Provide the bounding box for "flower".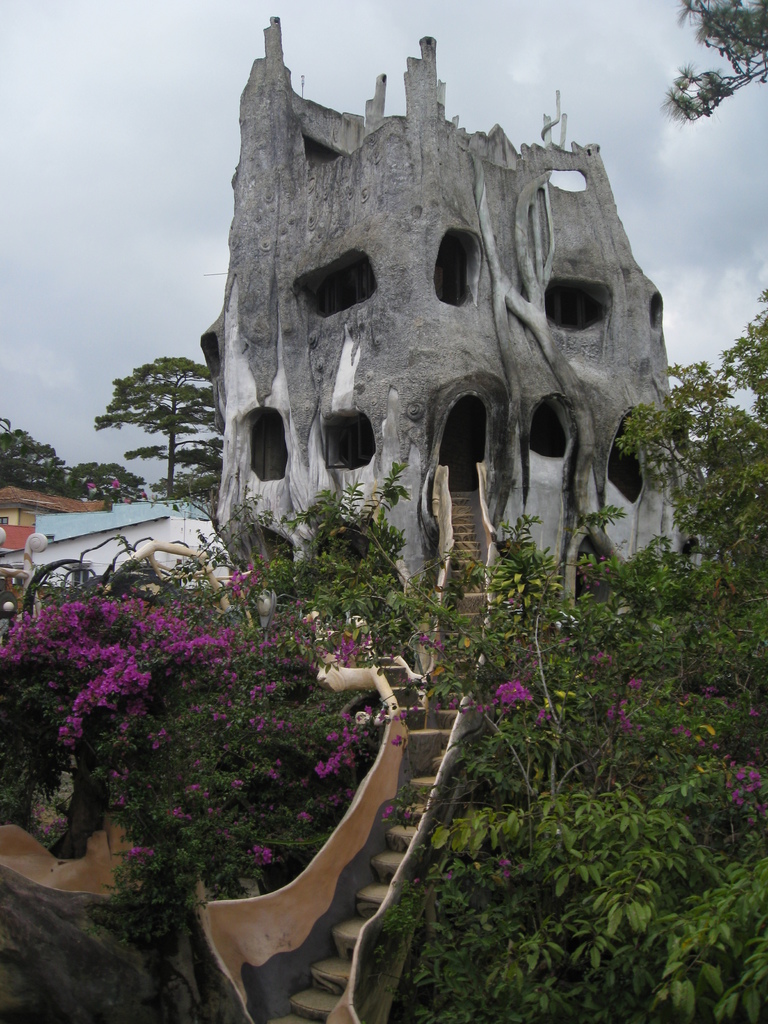
crop(381, 803, 394, 818).
